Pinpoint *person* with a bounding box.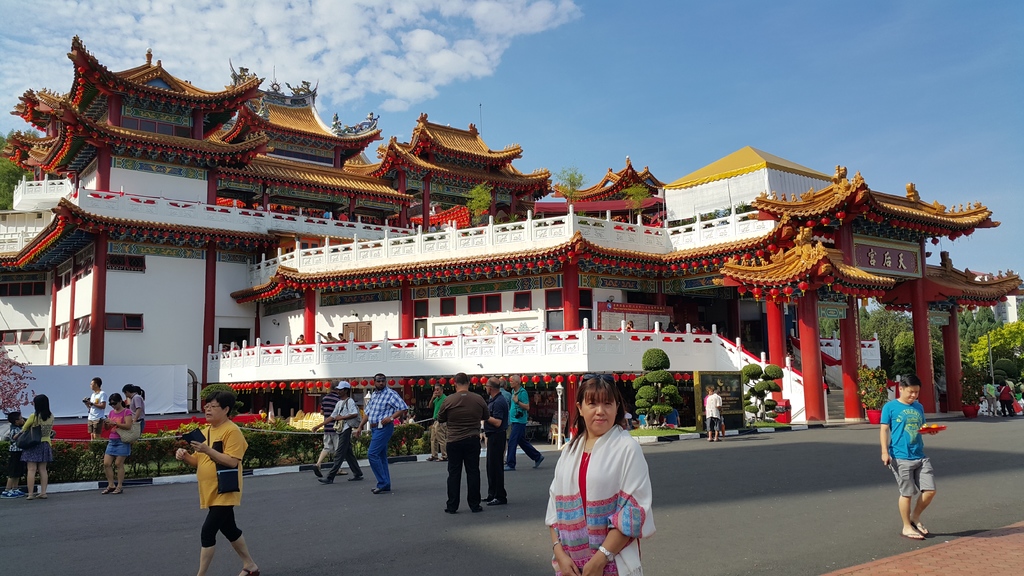
[543,373,656,575].
